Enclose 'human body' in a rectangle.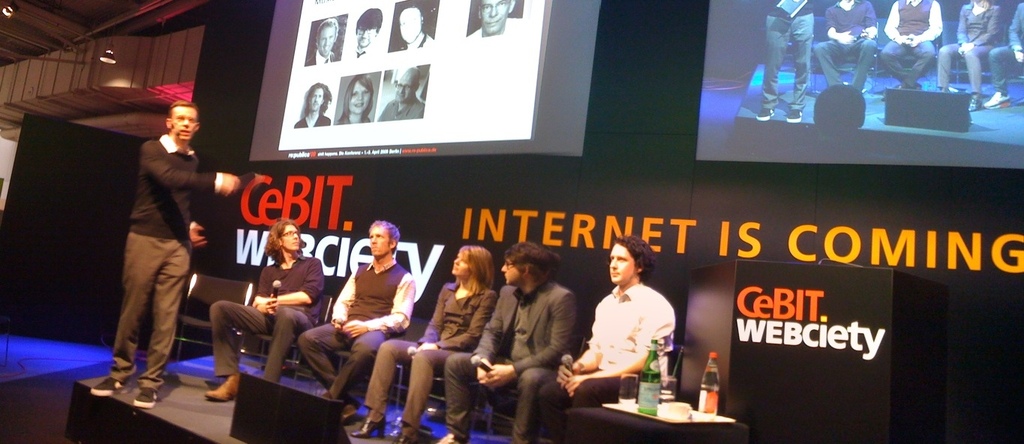
[754, 0, 817, 125].
